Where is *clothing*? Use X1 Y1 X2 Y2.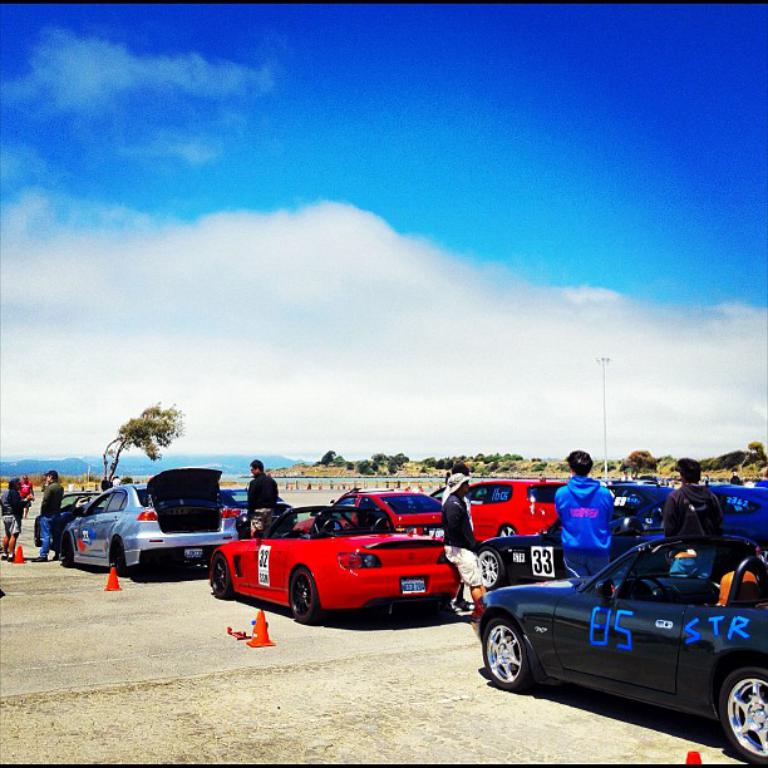
26 484 58 551.
